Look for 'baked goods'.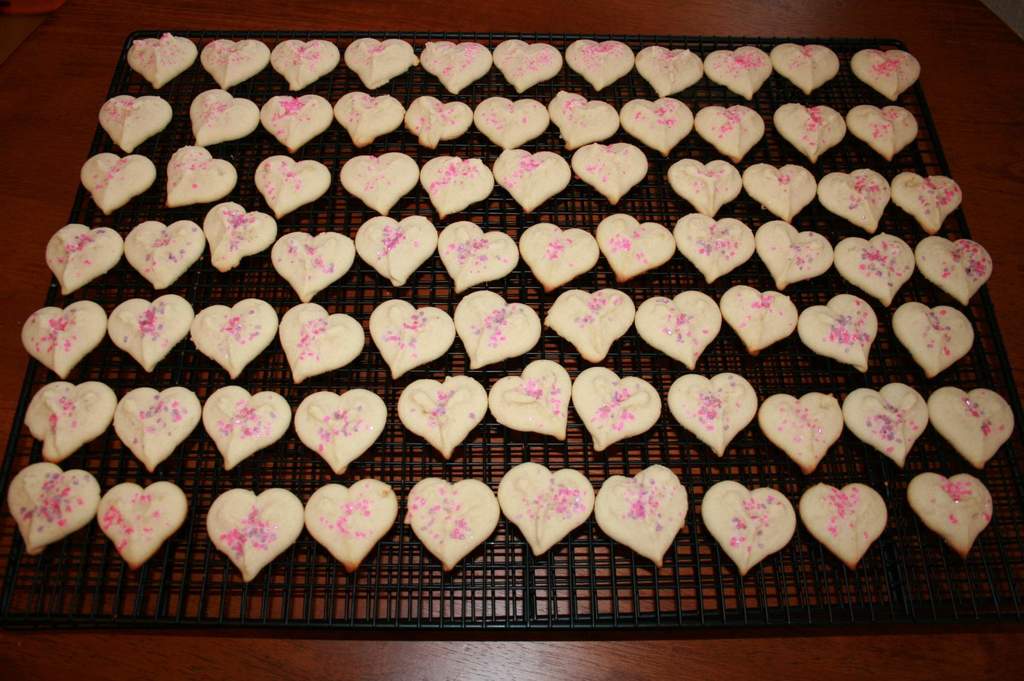
Found: (x1=205, y1=200, x2=281, y2=271).
